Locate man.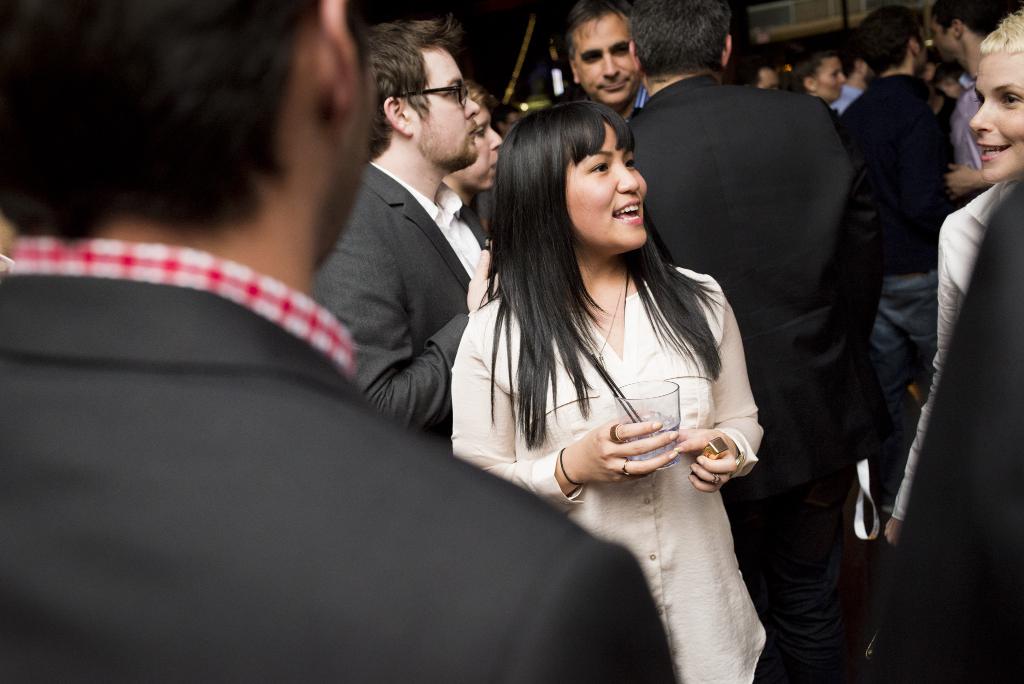
Bounding box: 547, 0, 649, 129.
